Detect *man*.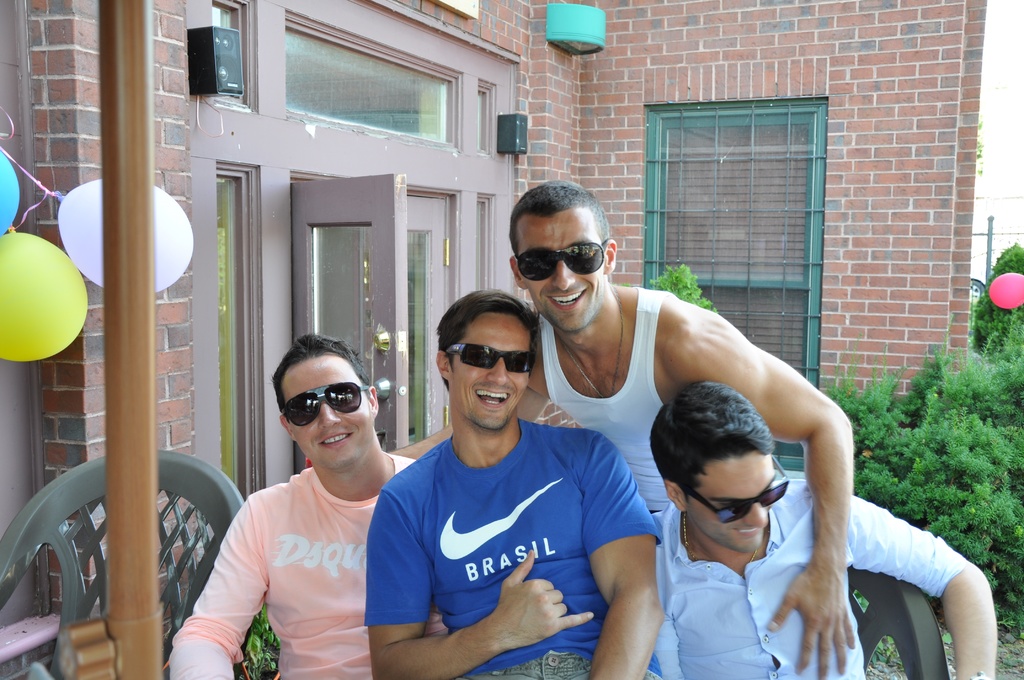
Detected at [505,182,859,679].
